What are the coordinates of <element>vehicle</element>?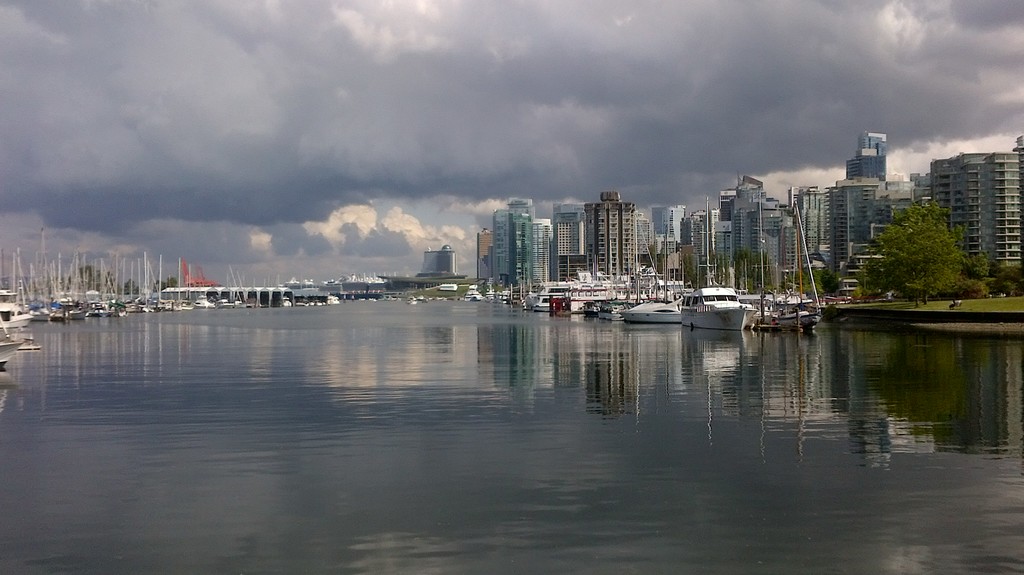
bbox=(748, 277, 828, 325).
